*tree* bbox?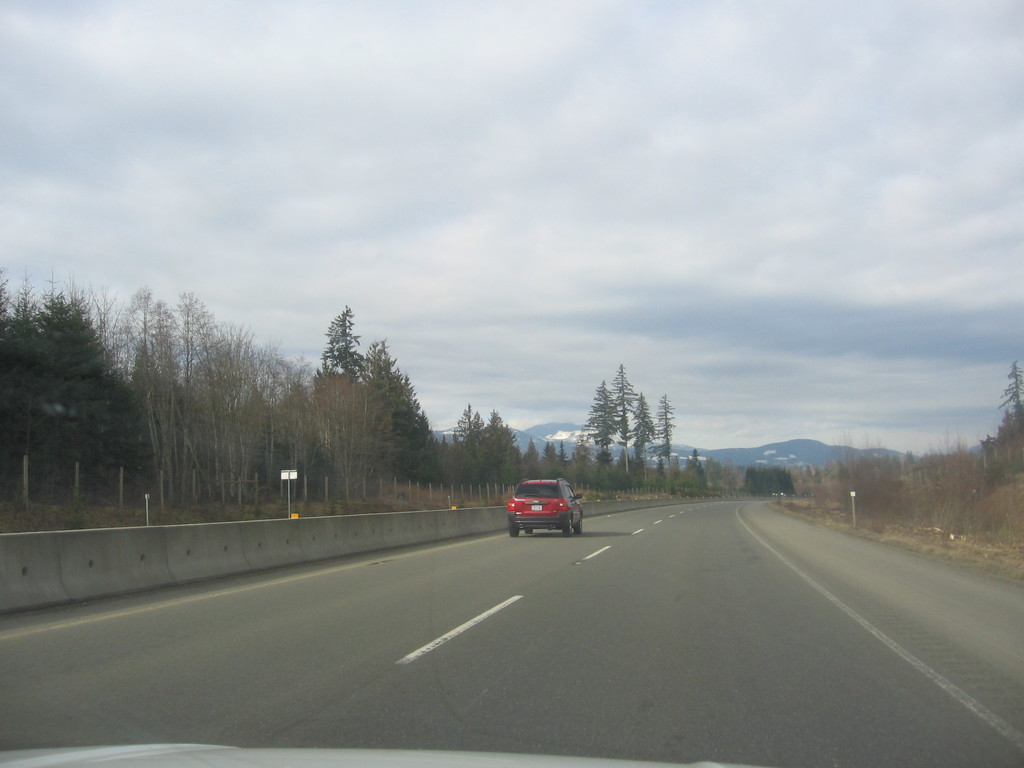
bbox(651, 387, 677, 472)
